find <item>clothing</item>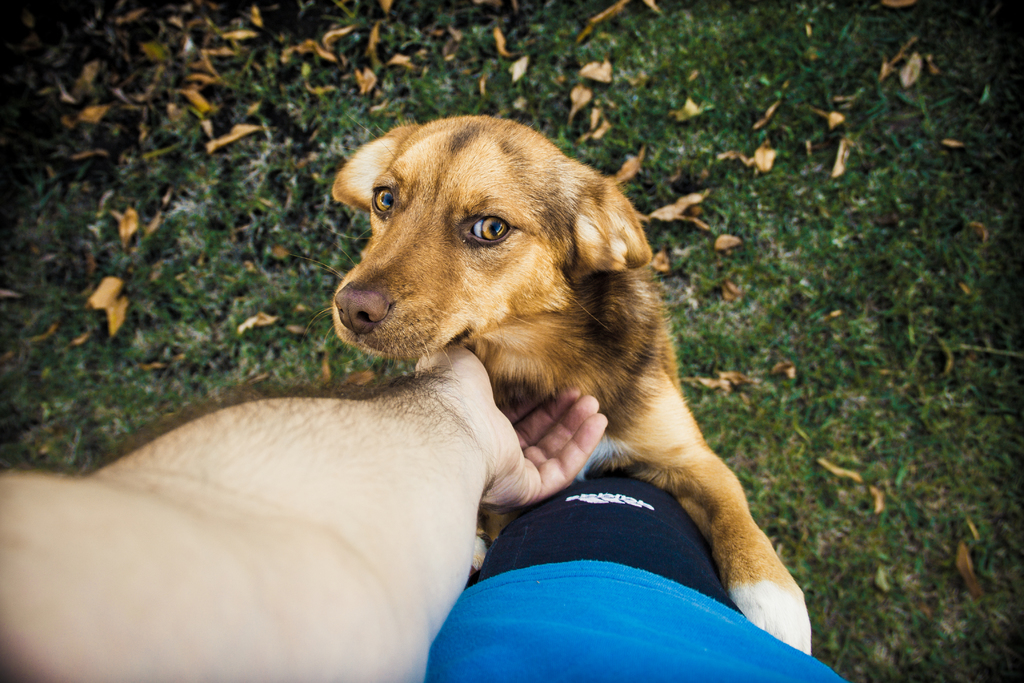
select_region(416, 438, 852, 682)
